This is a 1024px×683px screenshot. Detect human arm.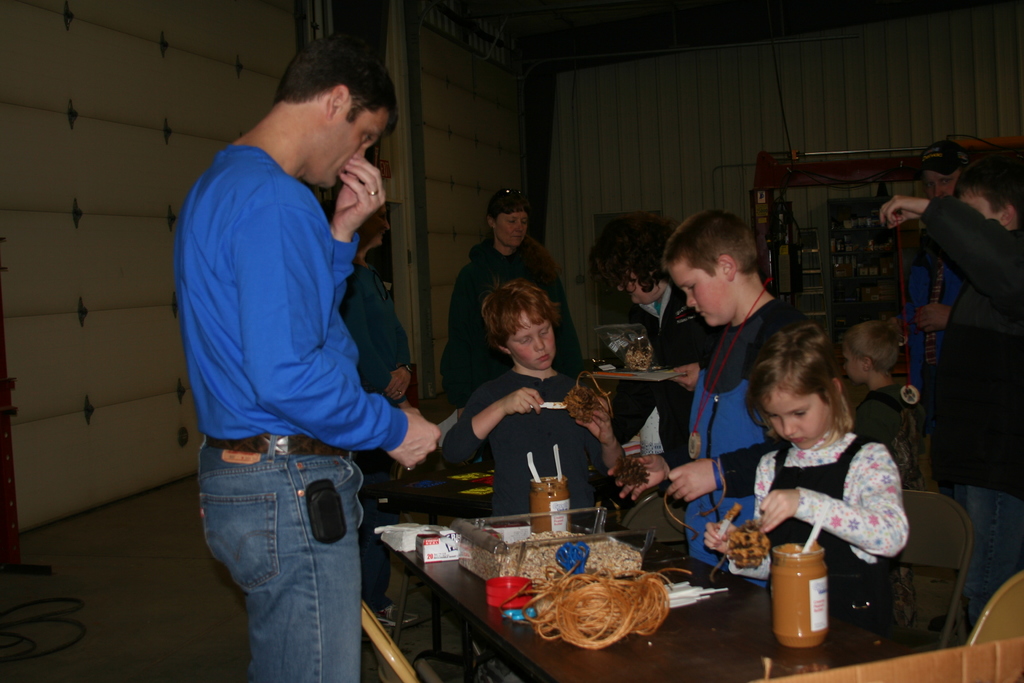
[left=665, top=438, right=781, bottom=493].
